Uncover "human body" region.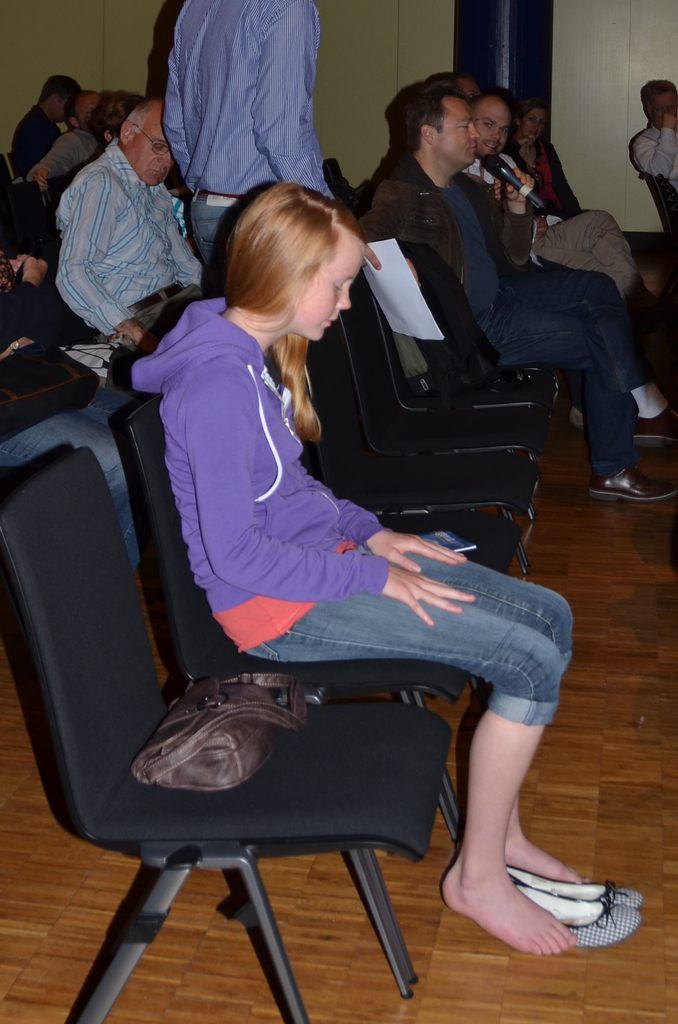
Uncovered: left=499, top=102, right=590, bottom=223.
